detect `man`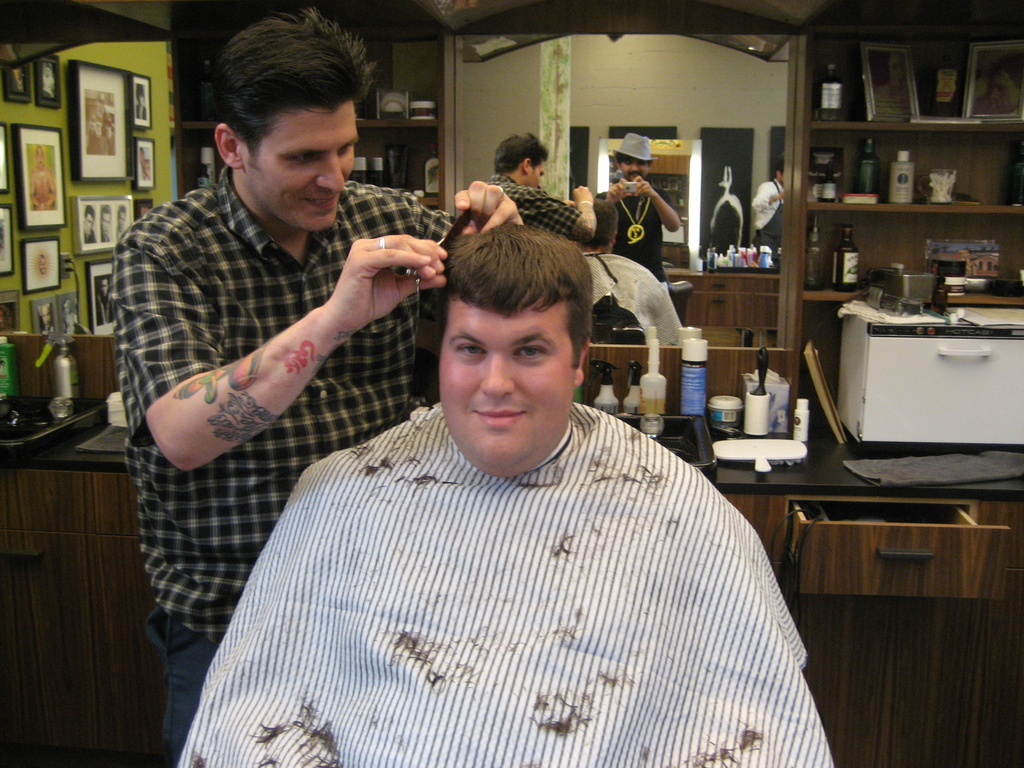
l=99, t=205, r=112, b=241
